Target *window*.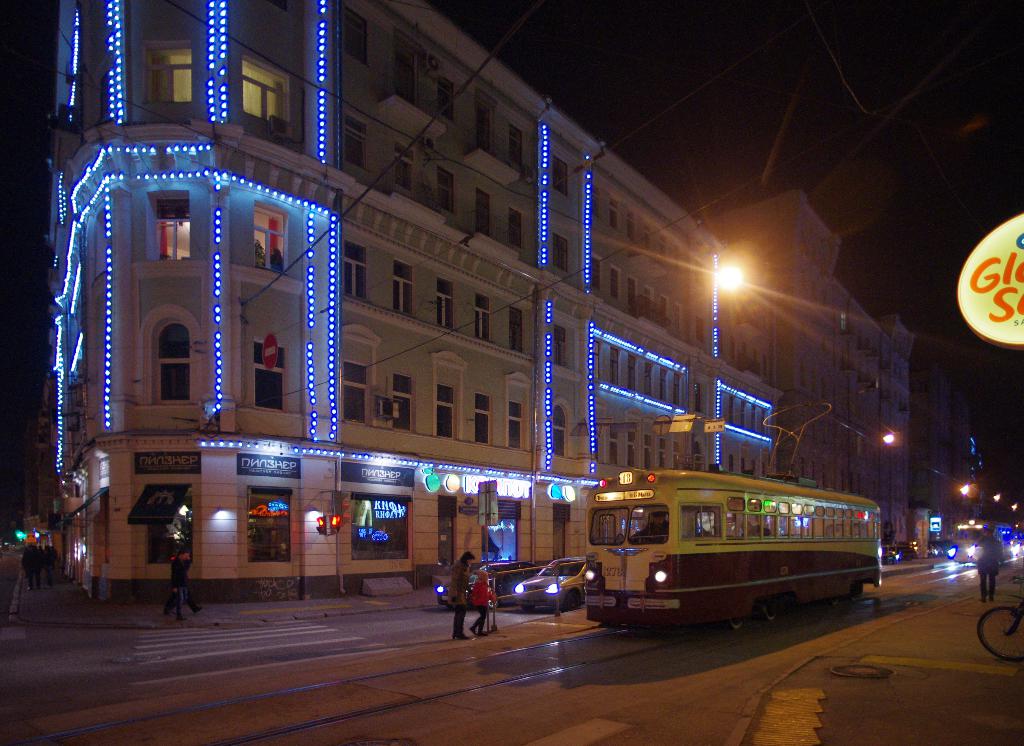
Target region: rect(661, 300, 673, 316).
